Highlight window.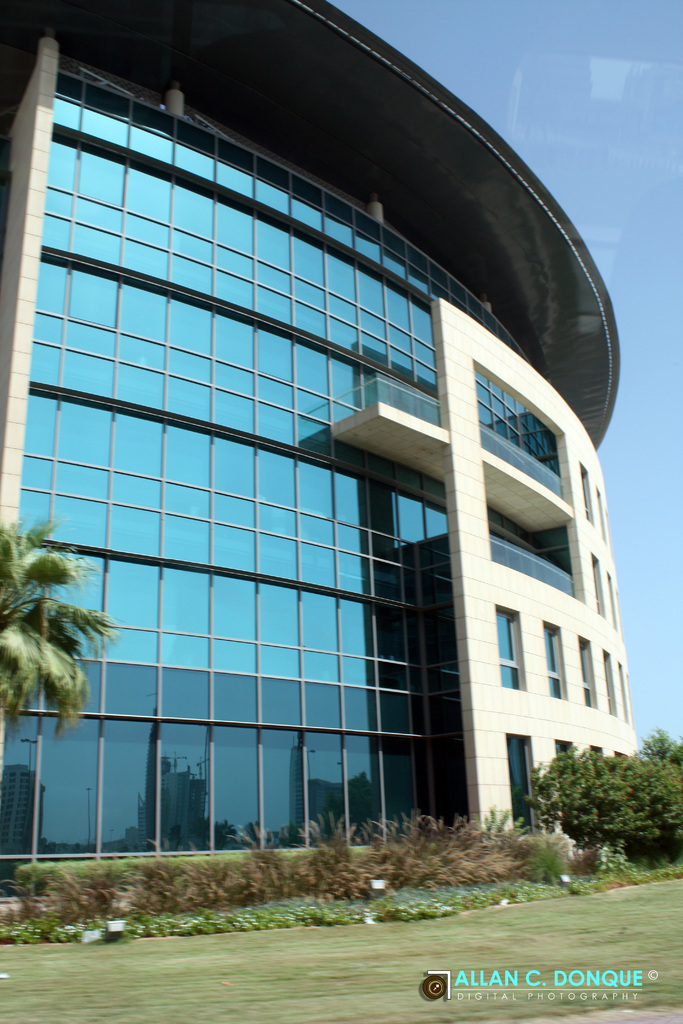
Highlighted region: detection(498, 611, 519, 689).
